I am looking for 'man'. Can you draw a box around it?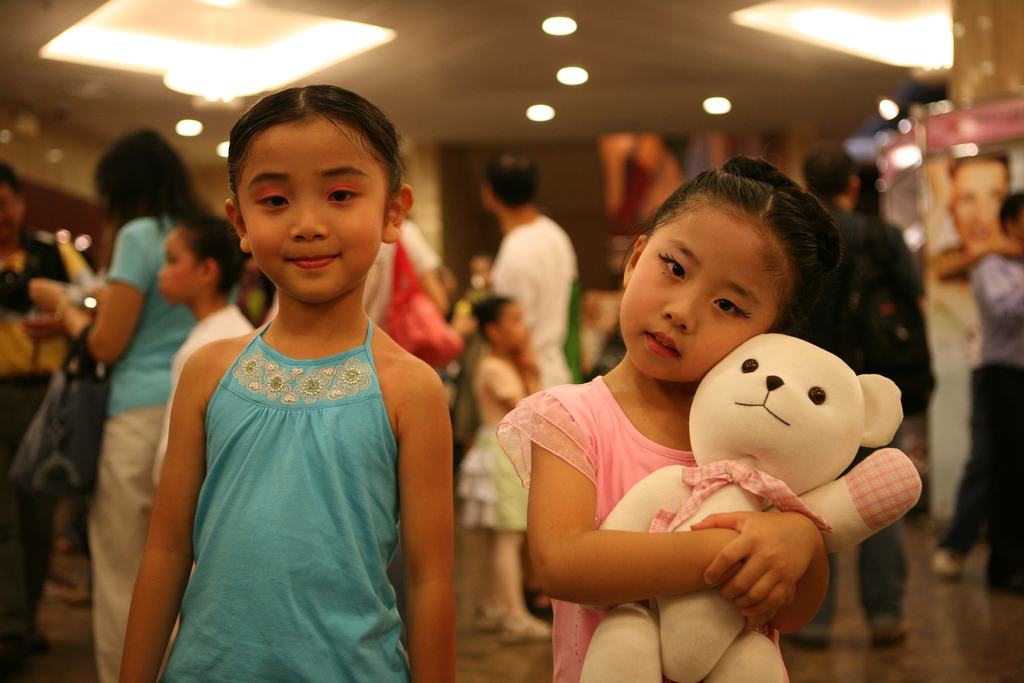
Sure, the bounding box is 931, 190, 1023, 597.
